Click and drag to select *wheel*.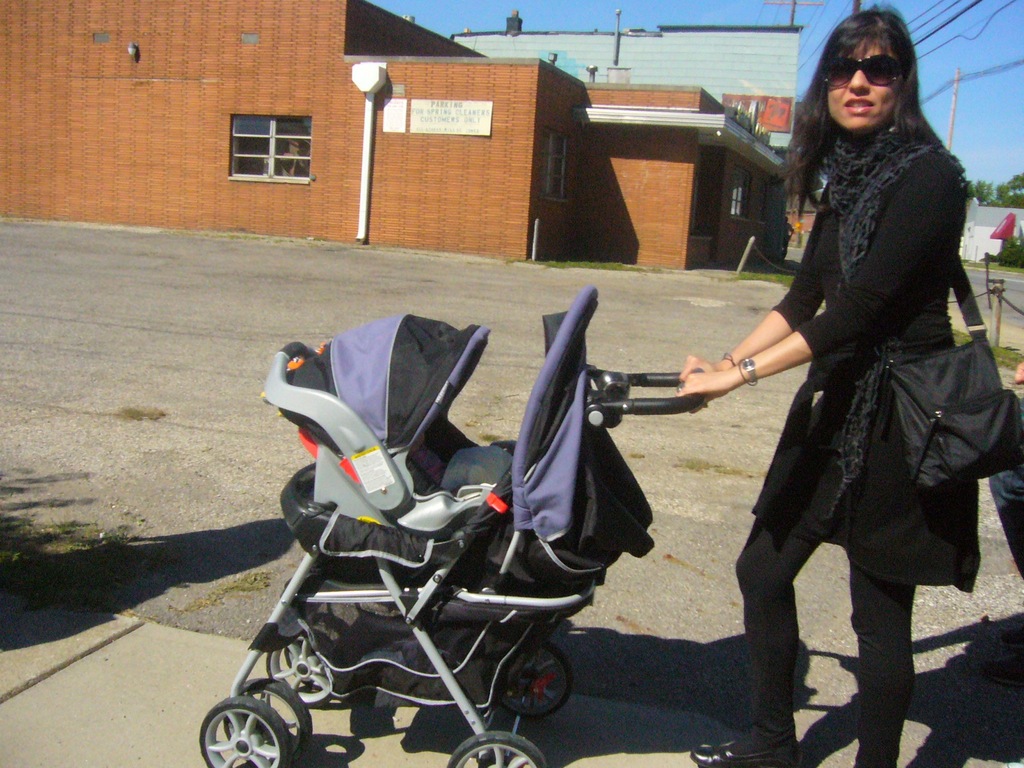
Selection: [266,633,337,709].
